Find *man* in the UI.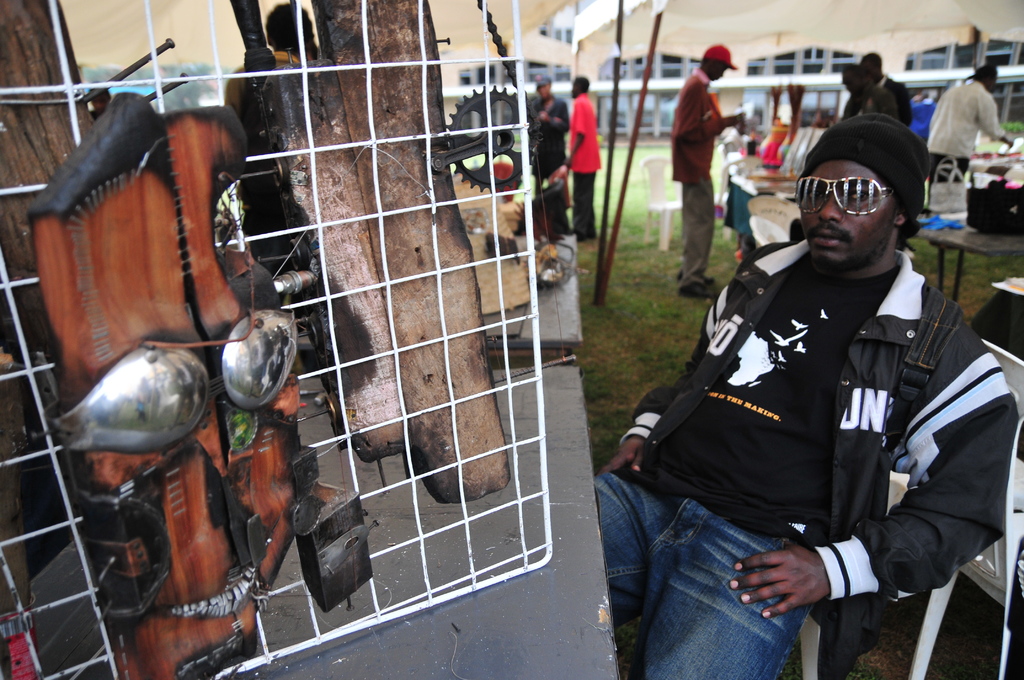
UI element at bbox=(529, 70, 562, 236).
